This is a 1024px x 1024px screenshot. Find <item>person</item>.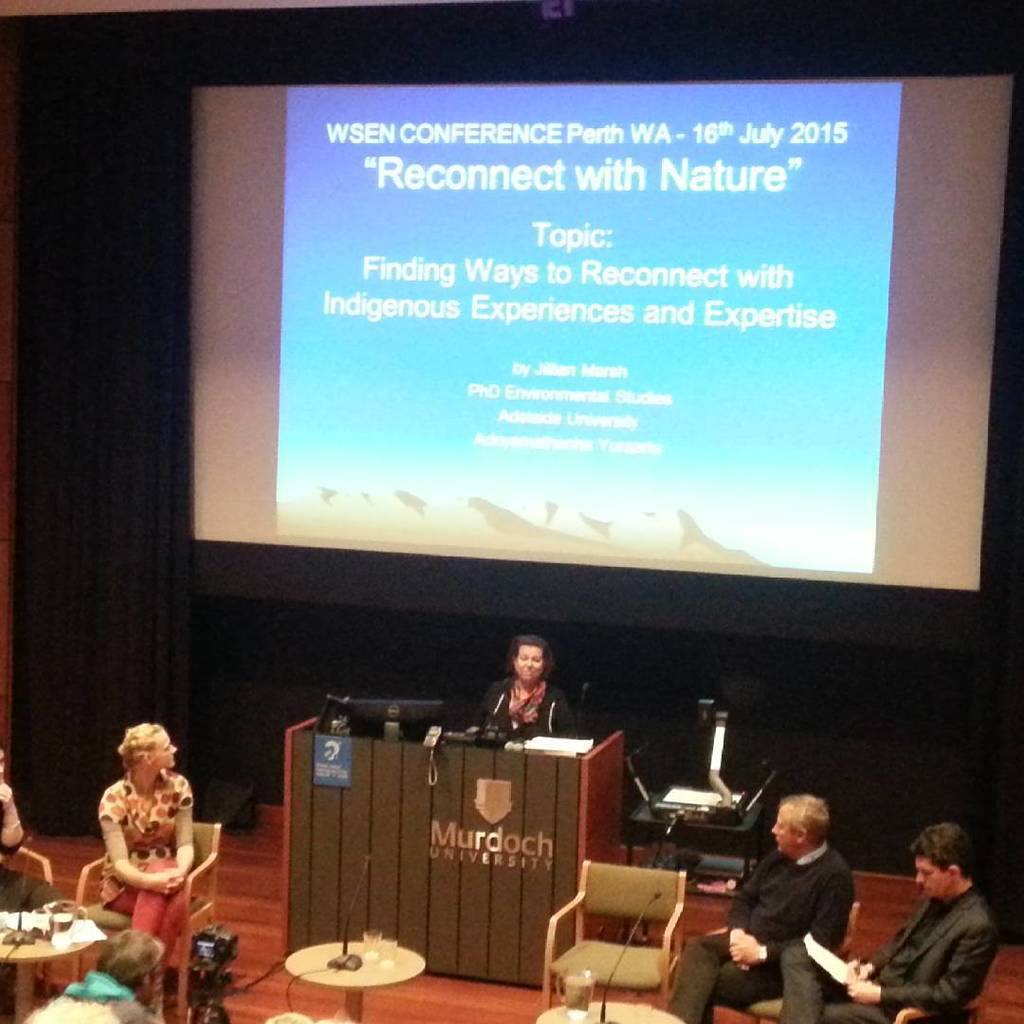
Bounding box: [664,787,858,1023].
